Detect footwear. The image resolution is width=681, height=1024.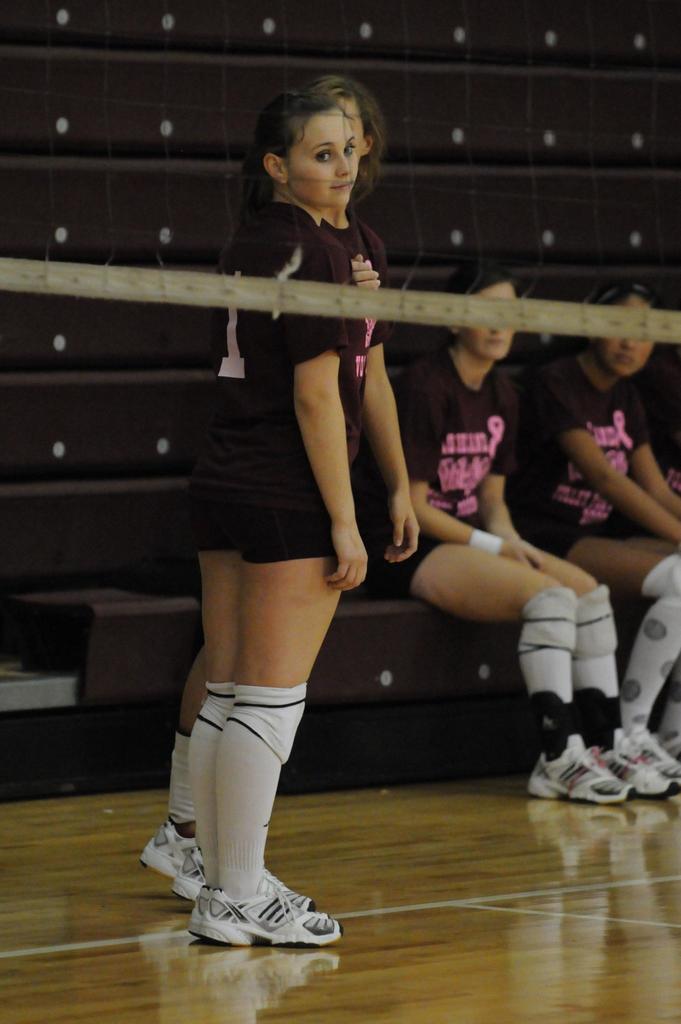
529:728:622:805.
